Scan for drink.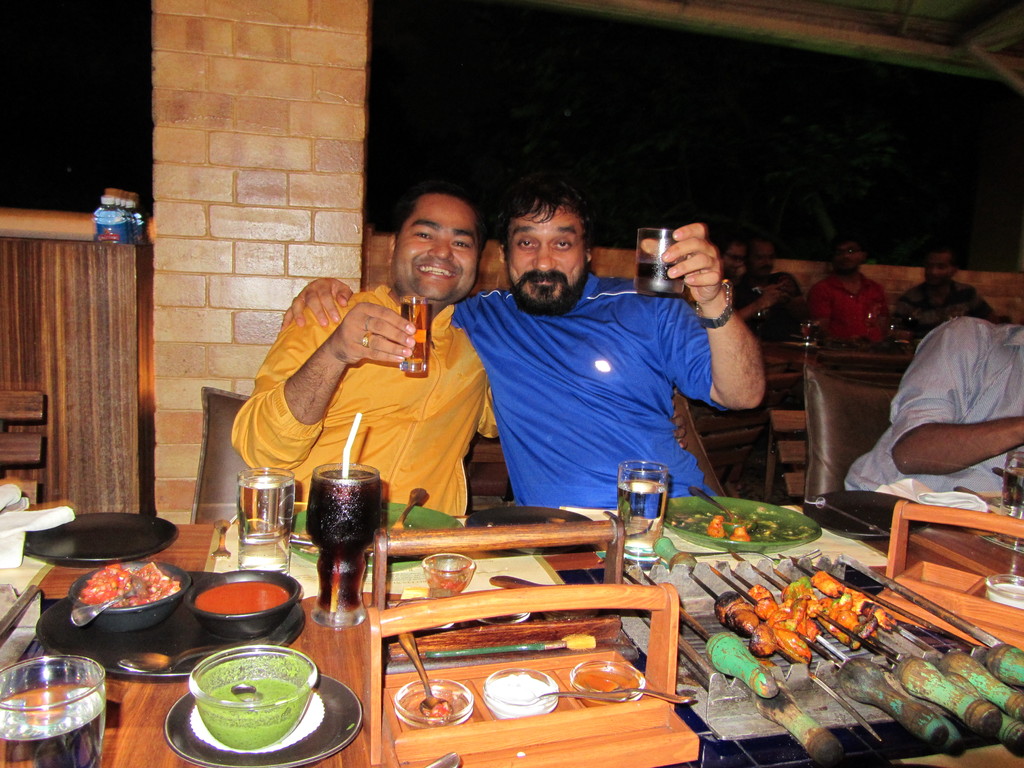
Scan result: bbox(404, 298, 428, 362).
